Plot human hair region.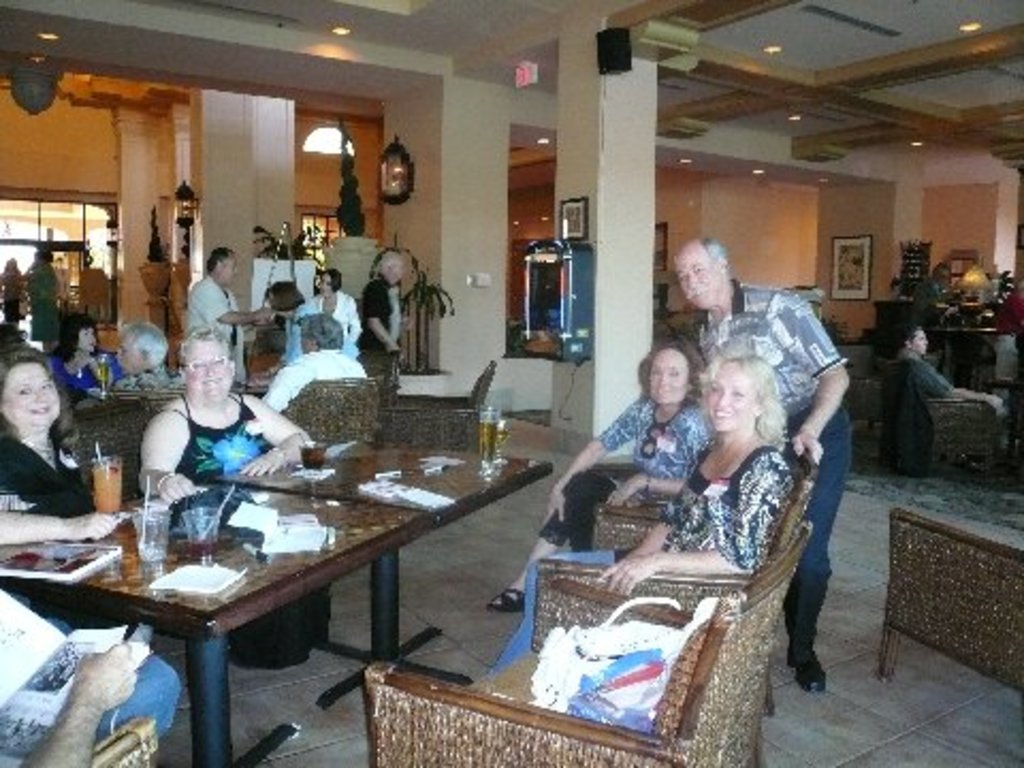
Plotted at l=299, t=311, r=343, b=348.
